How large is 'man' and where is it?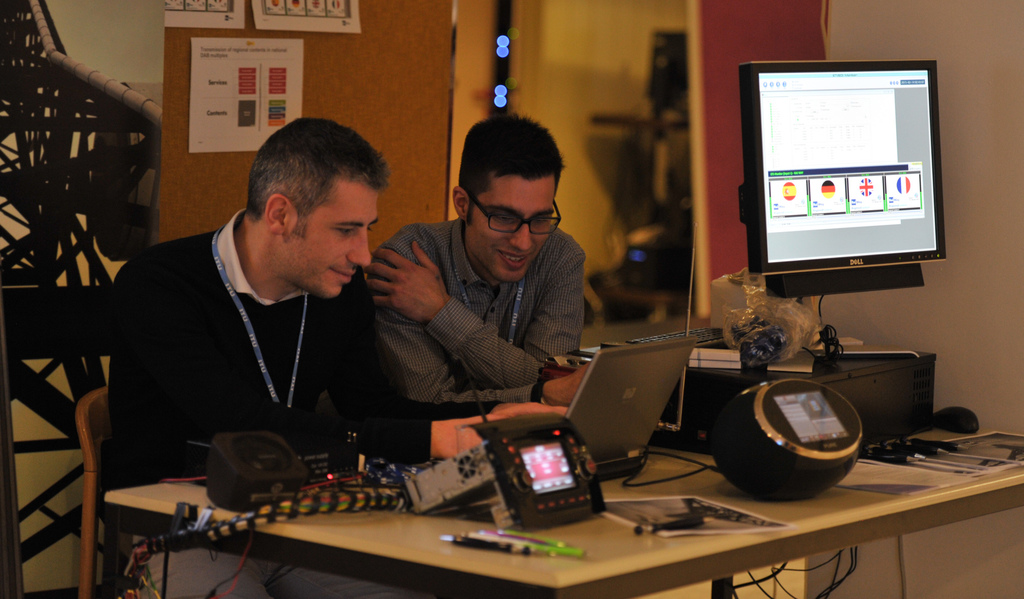
Bounding box: locate(337, 136, 625, 429).
